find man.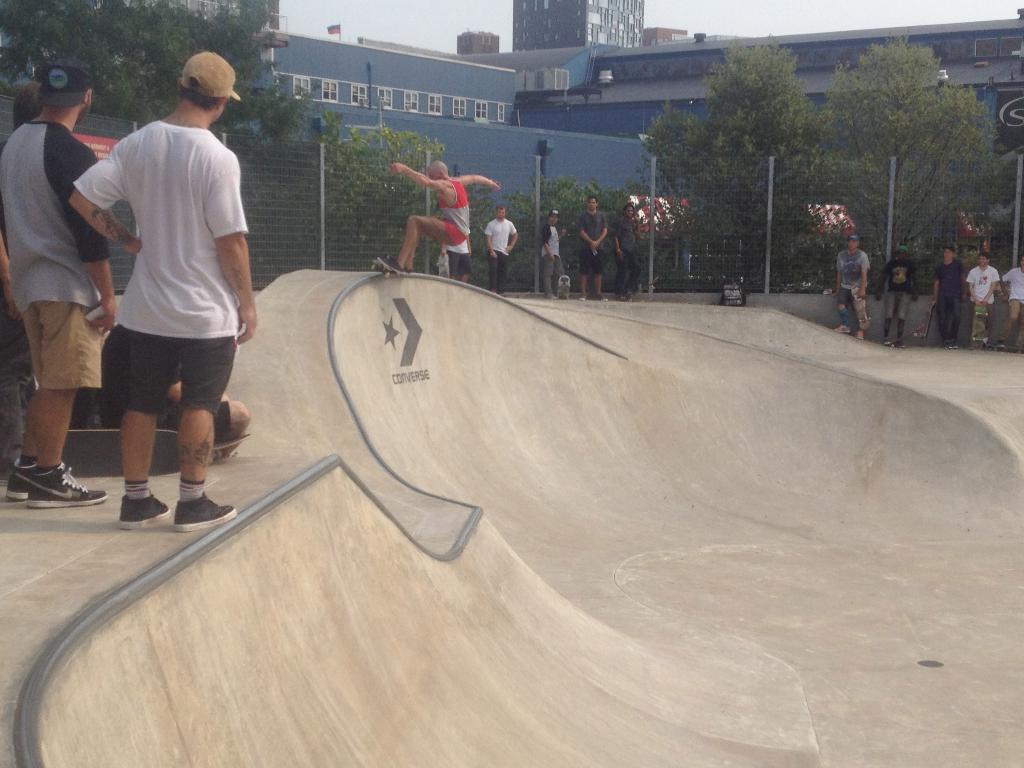
bbox=[545, 211, 570, 306].
